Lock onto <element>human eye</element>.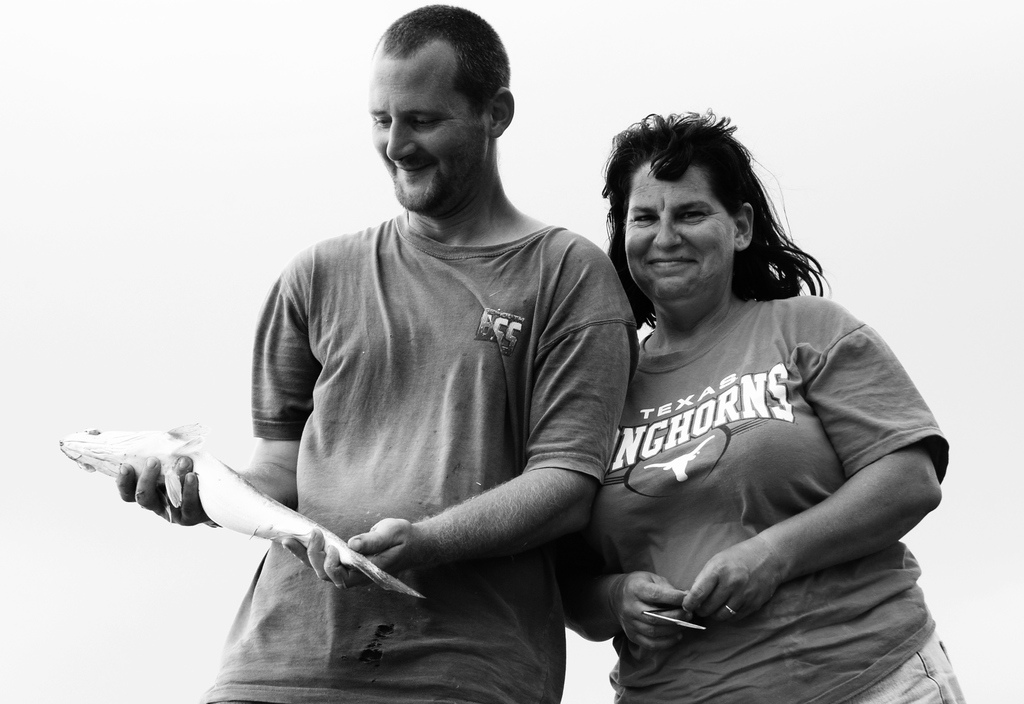
Locked: x1=371, y1=113, x2=389, y2=129.
